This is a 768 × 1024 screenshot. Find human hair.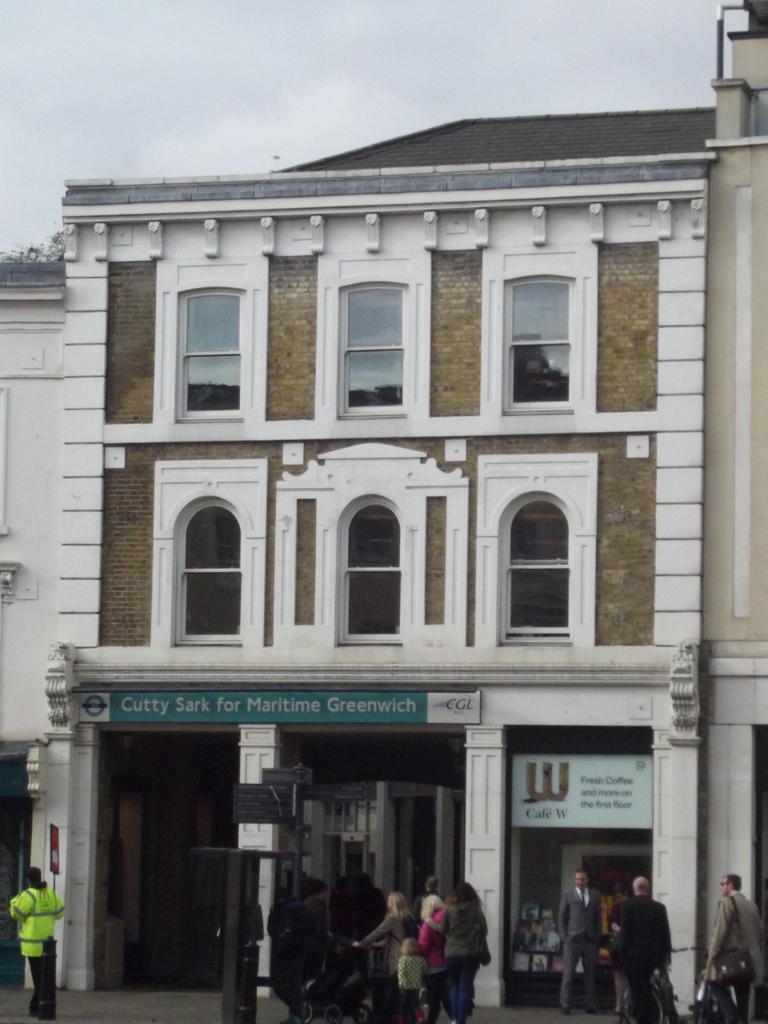
Bounding box: <region>401, 935, 422, 960</region>.
